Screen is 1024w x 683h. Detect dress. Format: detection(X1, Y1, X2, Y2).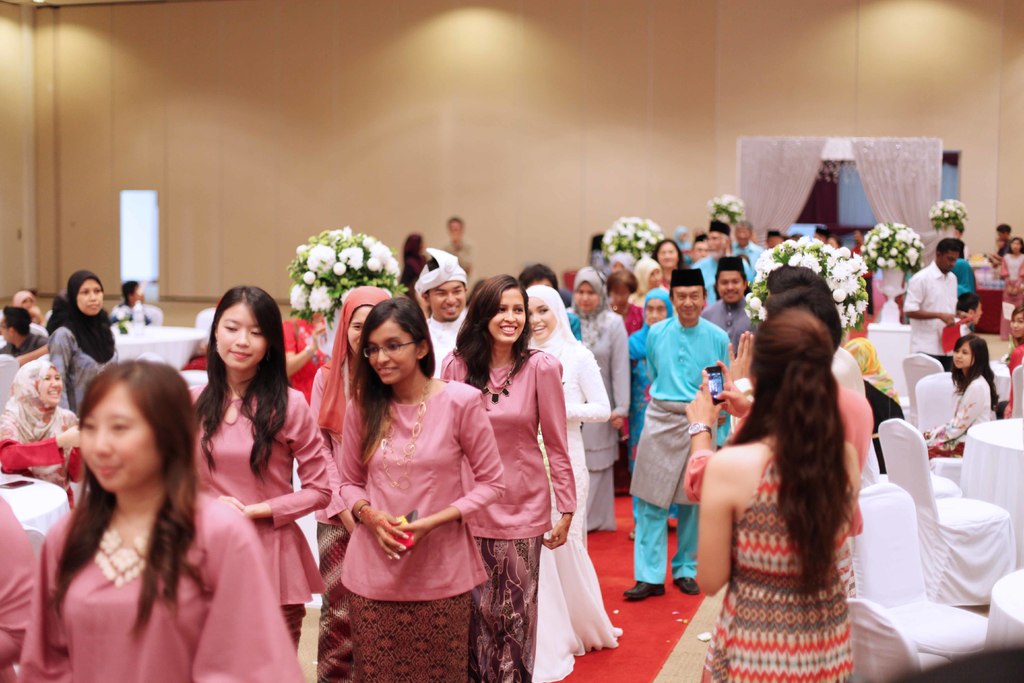
detection(47, 327, 118, 417).
